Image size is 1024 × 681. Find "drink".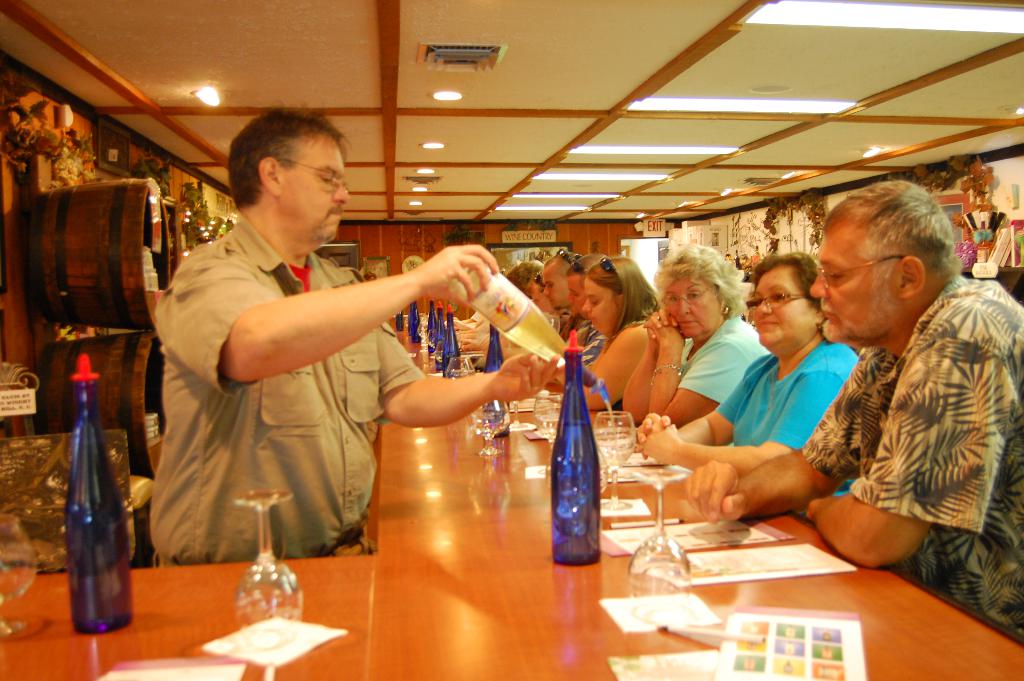
{"x1": 453, "y1": 260, "x2": 616, "y2": 418}.
